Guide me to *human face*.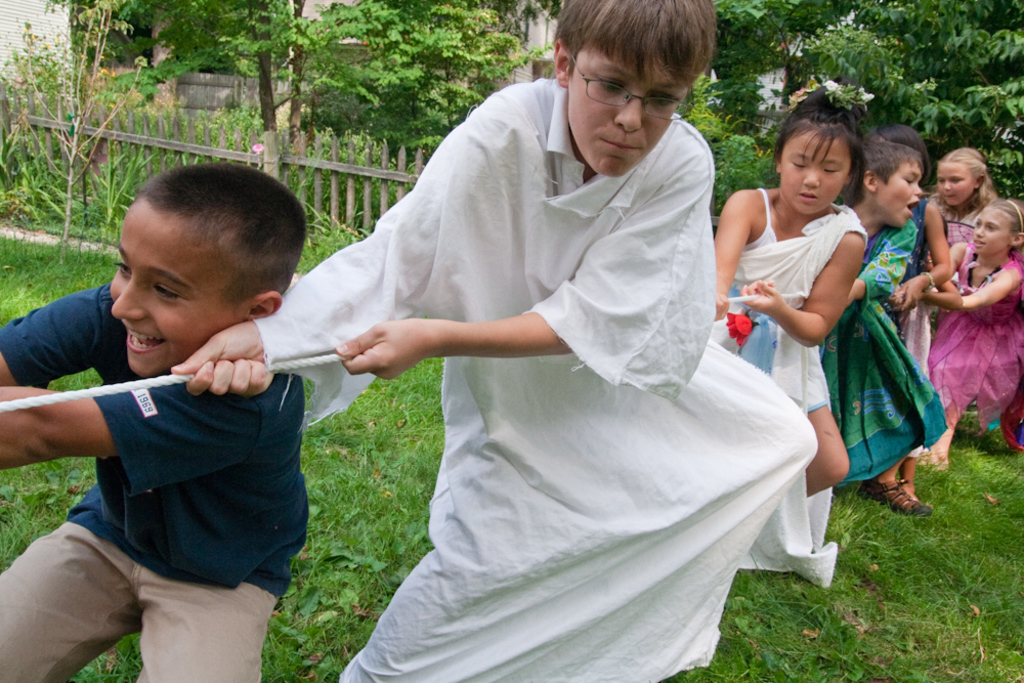
Guidance: bbox(974, 204, 1004, 248).
